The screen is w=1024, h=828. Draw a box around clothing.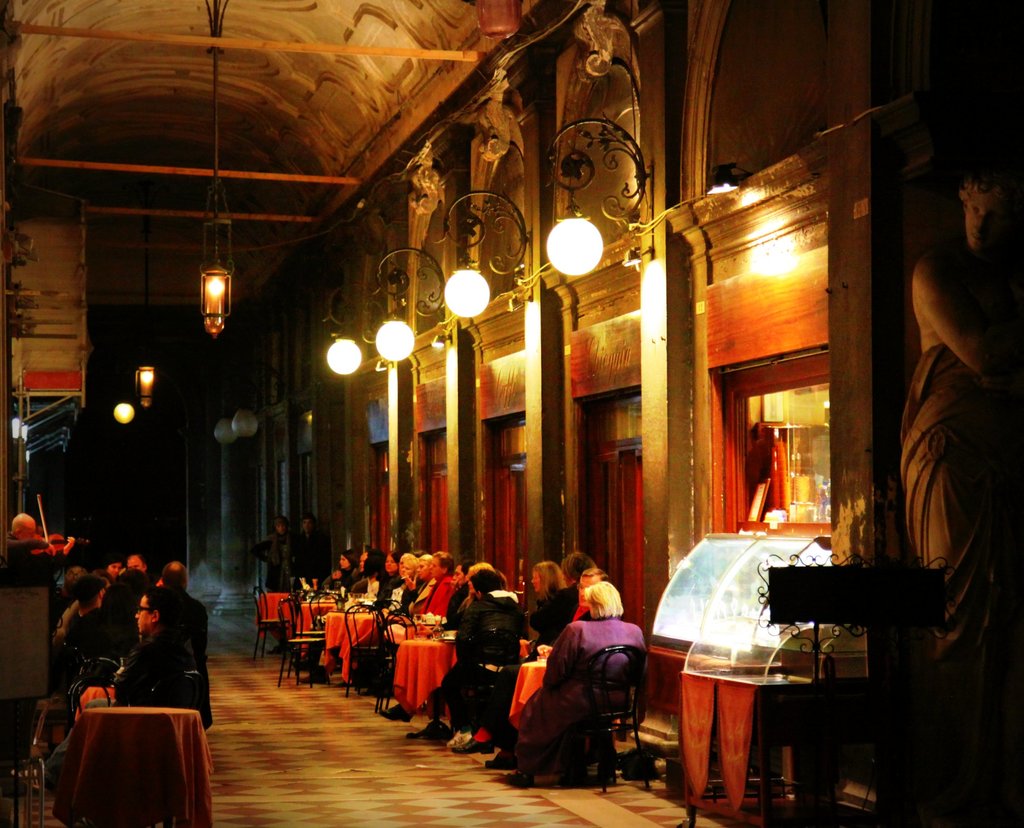
crop(62, 605, 140, 658).
